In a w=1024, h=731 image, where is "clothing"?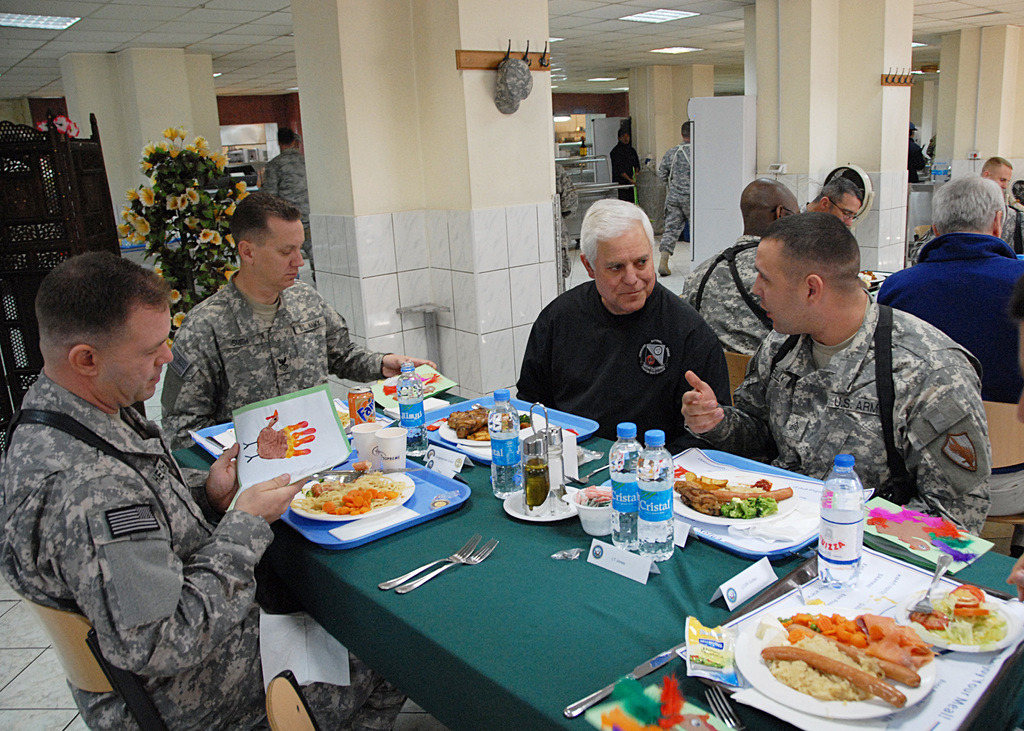
Rect(682, 300, 995, 529).
